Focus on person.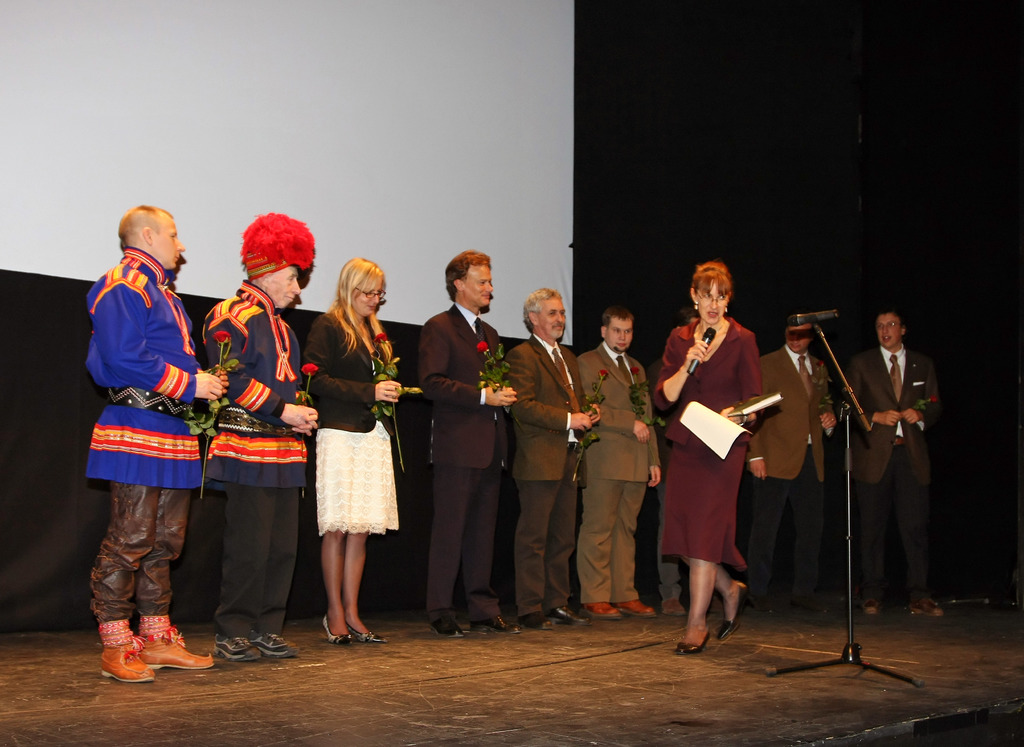
Focused at (301,258,403,648).
